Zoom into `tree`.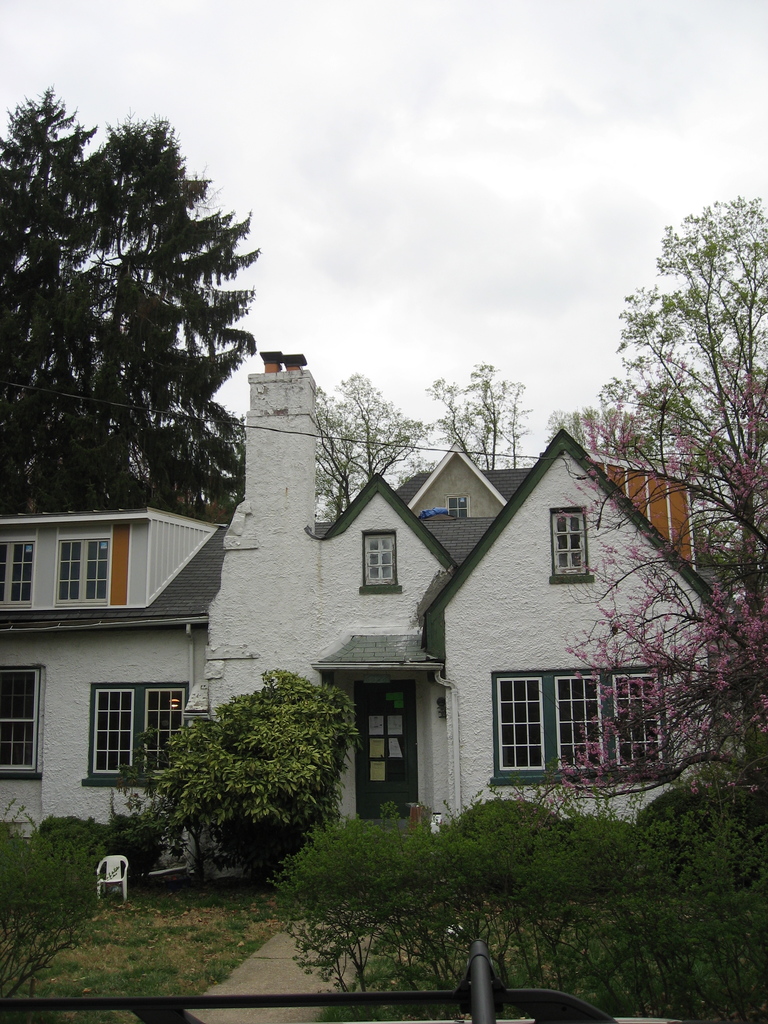
Zoom target: 119,660,362,922.
